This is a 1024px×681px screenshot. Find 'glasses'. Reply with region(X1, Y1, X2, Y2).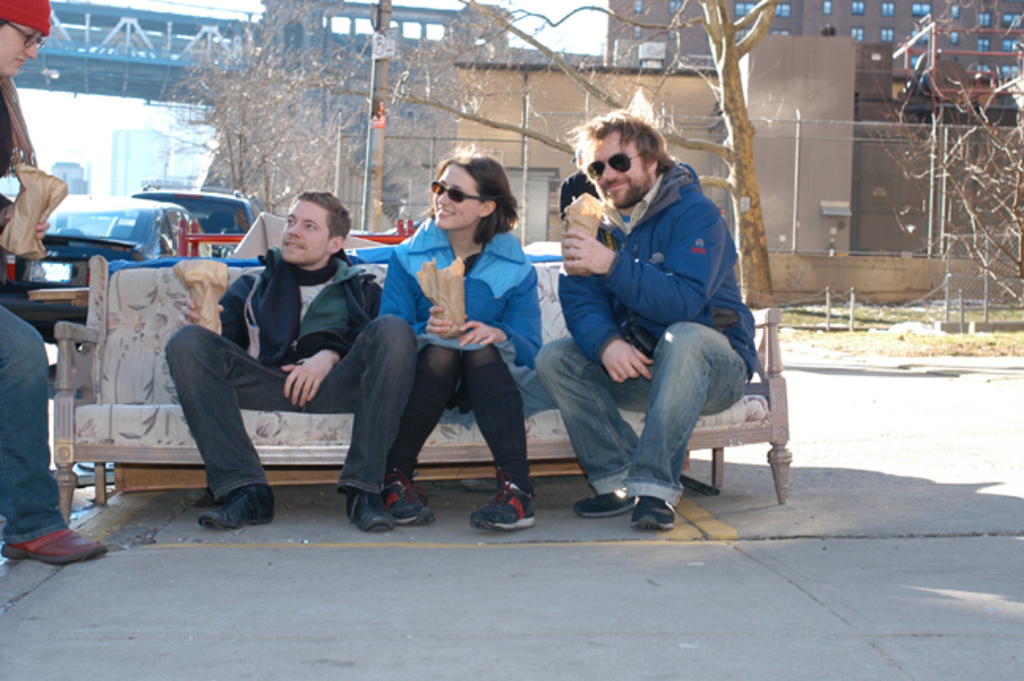
region(586, 149, 653, 174).
